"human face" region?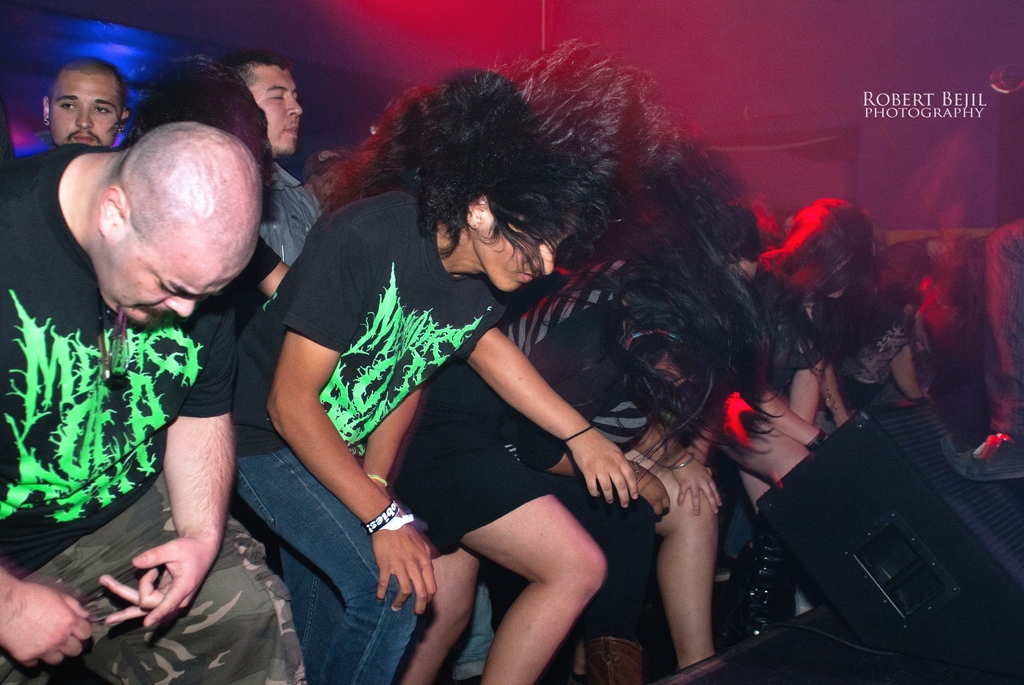
bbox=(92, 248, 239, 326)
